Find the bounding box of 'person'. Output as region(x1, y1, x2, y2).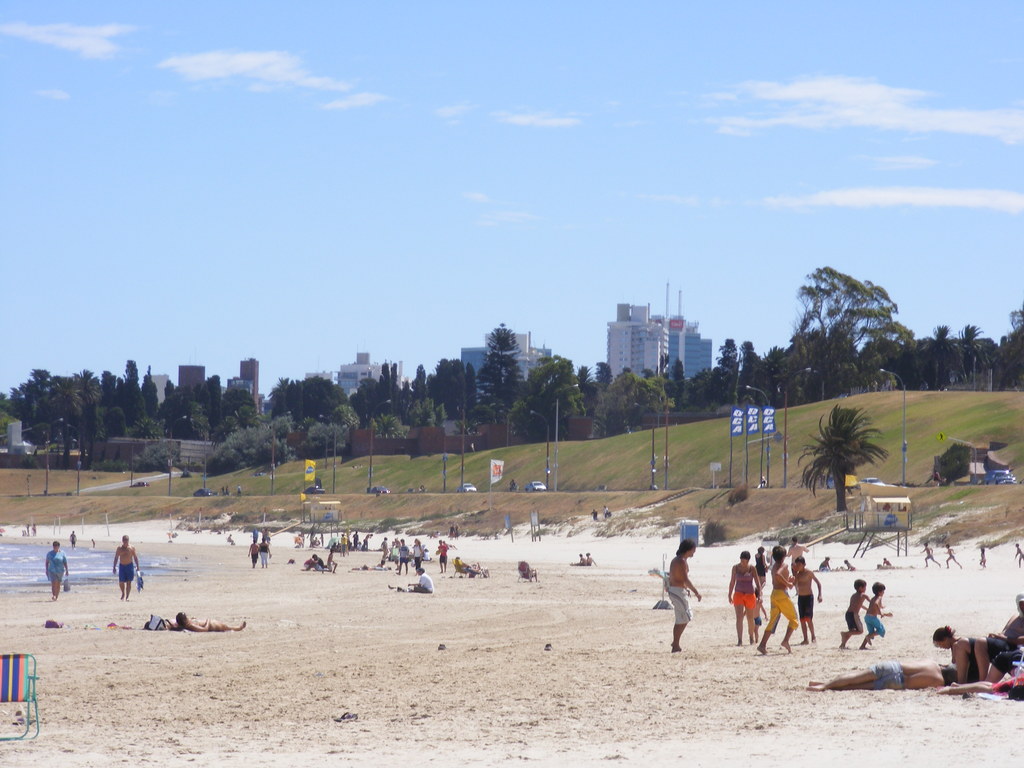
region(398, 539, 410, 575).
